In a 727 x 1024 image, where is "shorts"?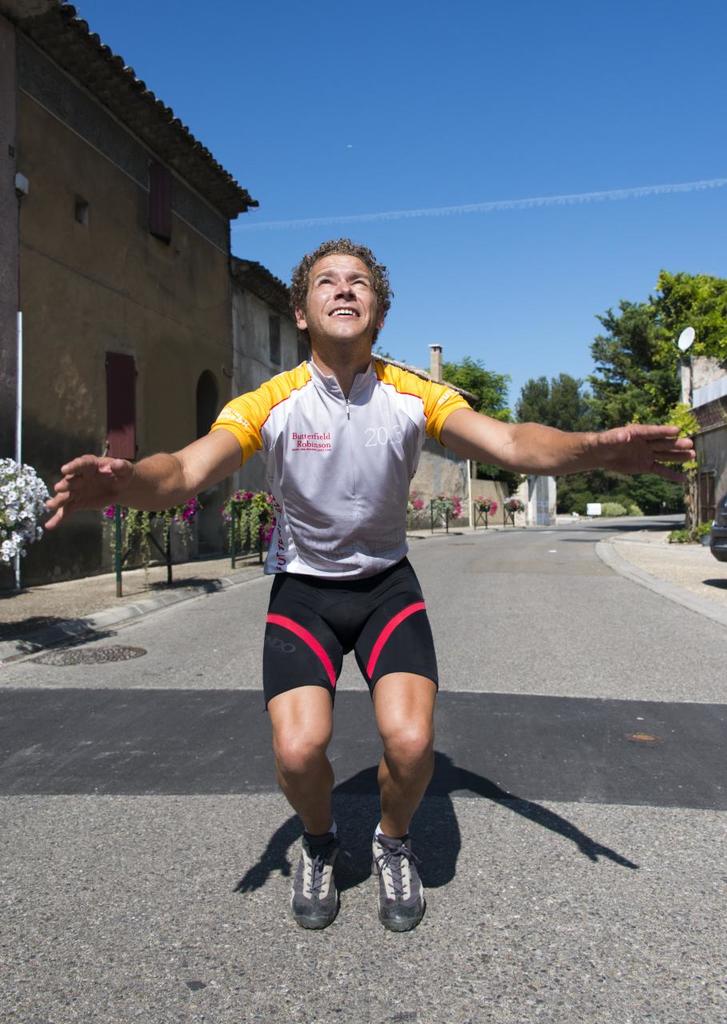
select_region(258, 560, 464, 670).
